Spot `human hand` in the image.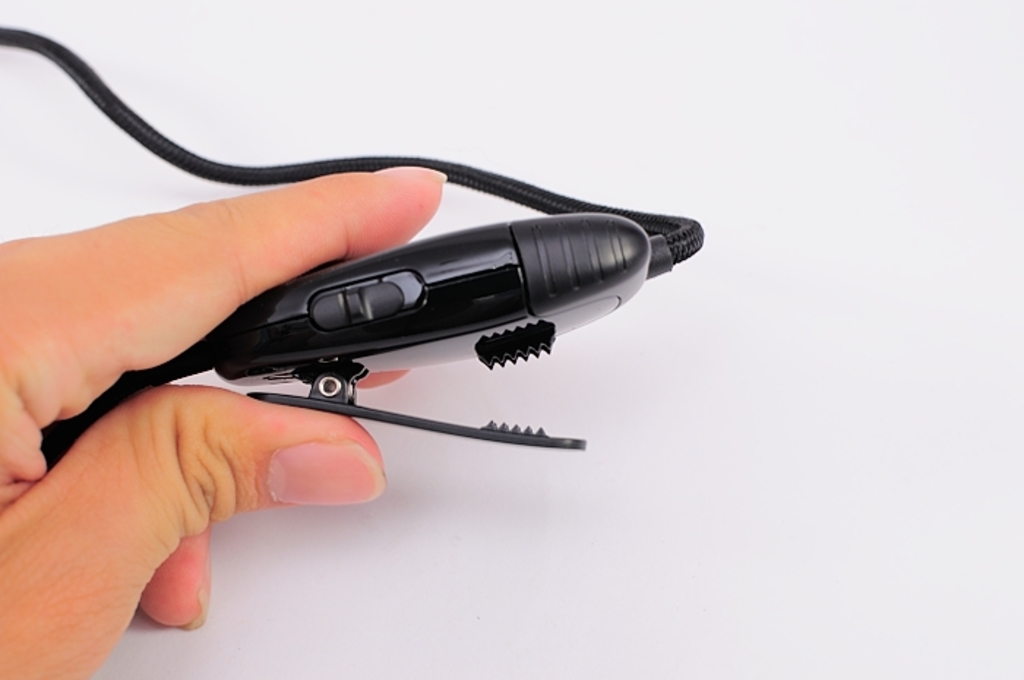
`human hand` found at BBox(0, 162, 451, 679).
